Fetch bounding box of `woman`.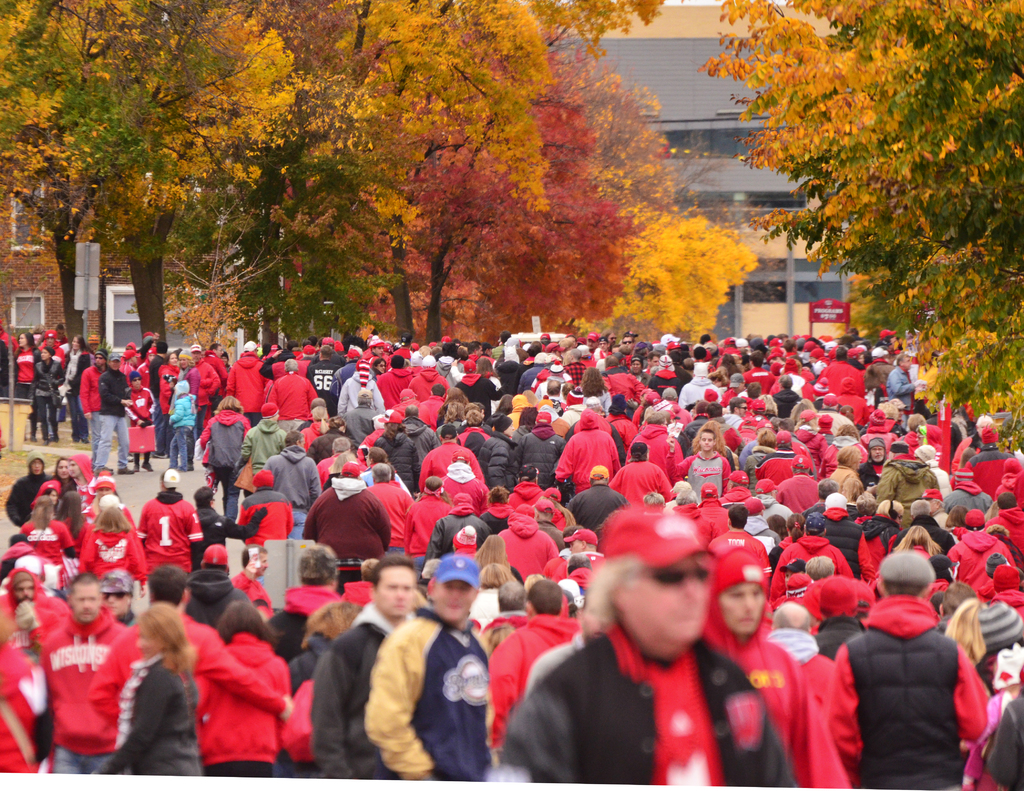
Bbox: crop(868, 500, 904, 546).
